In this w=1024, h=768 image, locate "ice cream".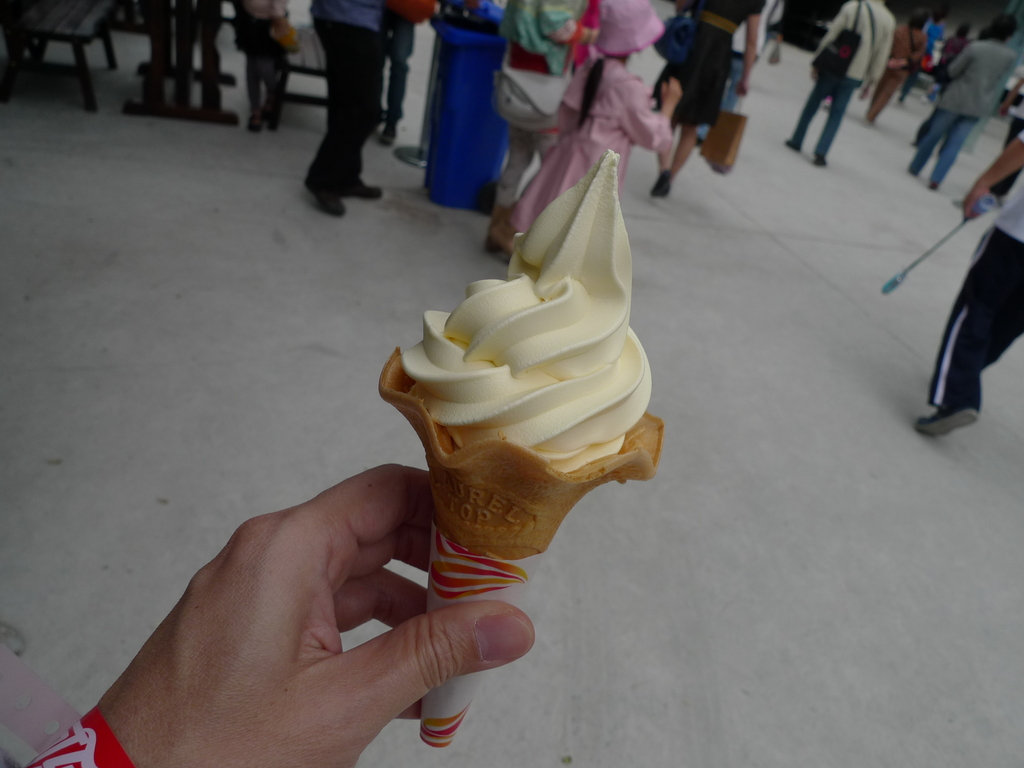
Bounding box: locate(402, 138, 652, 482).
